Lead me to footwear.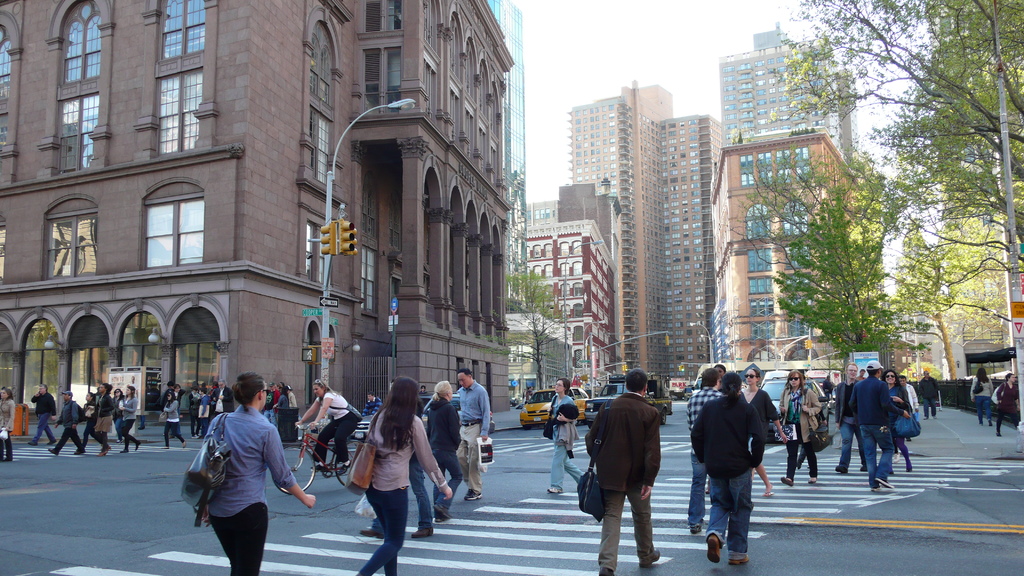
Lead to (left=412, top=526, right=432, bottom=538).
